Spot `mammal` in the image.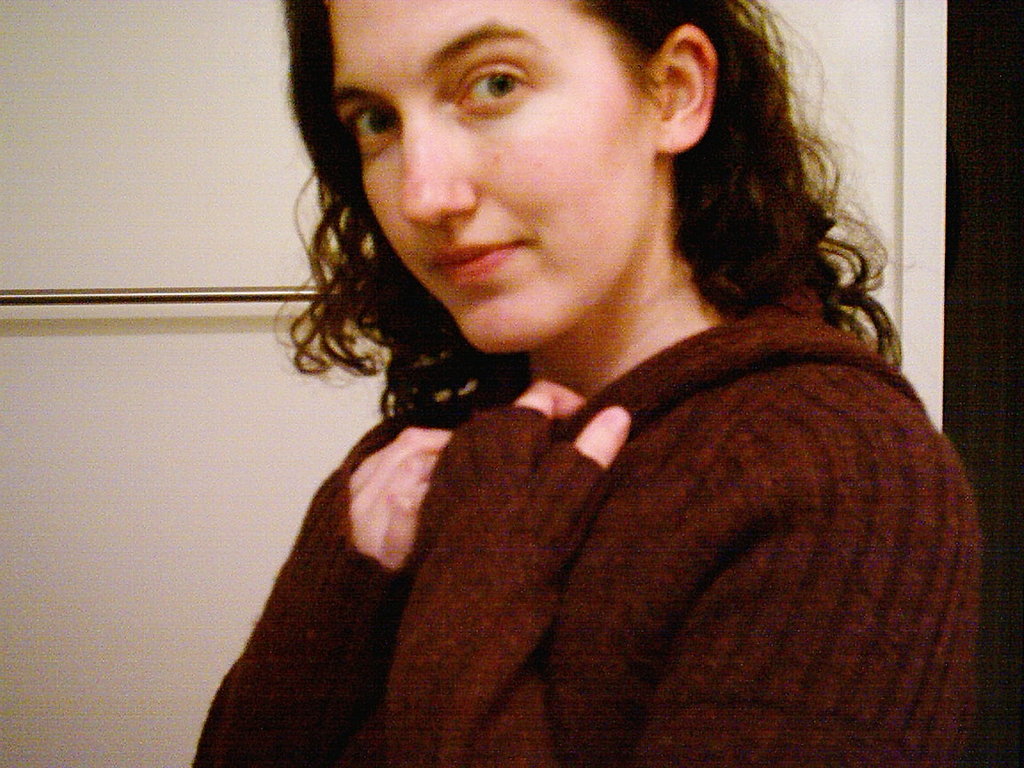
`mammal` found at <bbox>137, 0, 1023, 761</bbox>.
